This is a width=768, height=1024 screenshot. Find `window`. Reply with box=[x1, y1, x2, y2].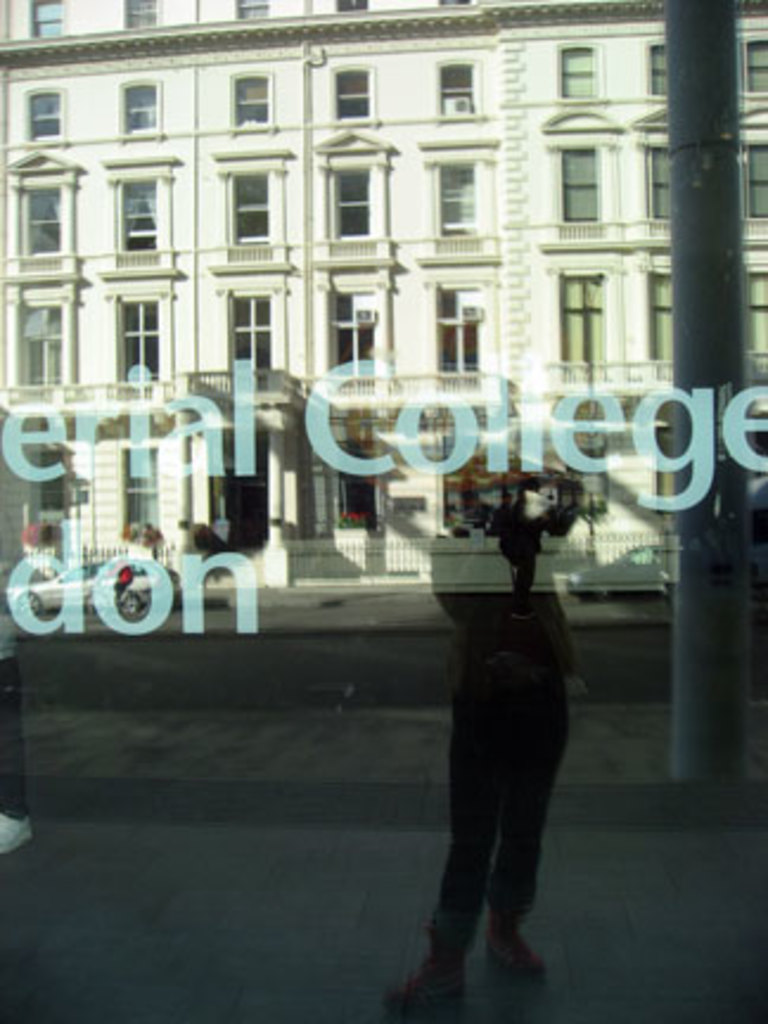
box=[237, 0, 270, 19].
